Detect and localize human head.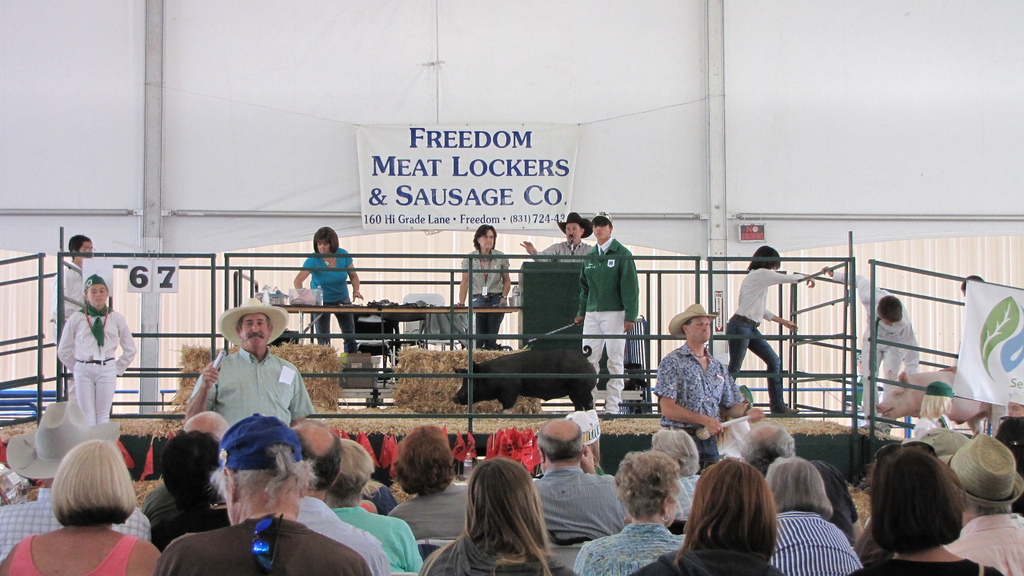
Localized at <bbox>311, 221, 342, 257</bbox>.
